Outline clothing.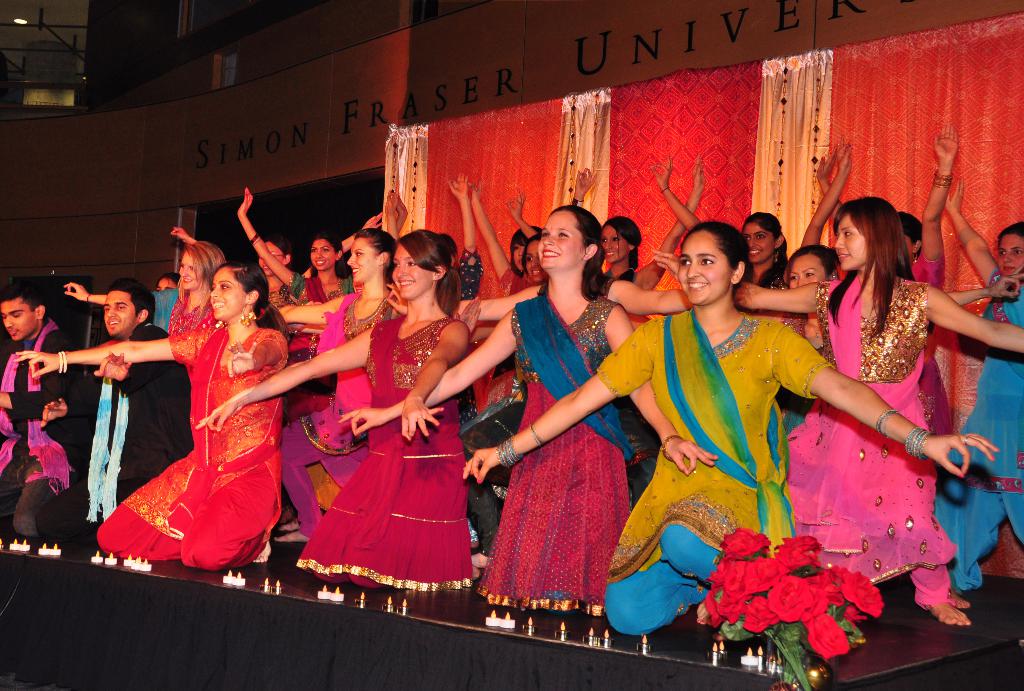
Outline: bbox=[140, 280, 225, 345].
